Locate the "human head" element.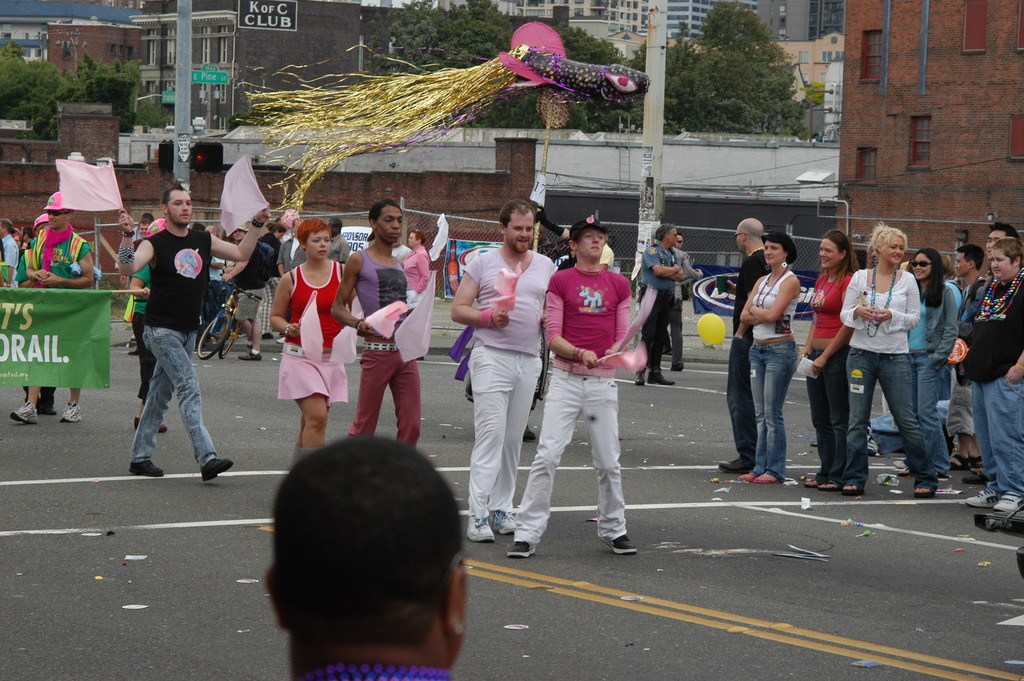
Element bbox: box(735, 219, 760, 252).
